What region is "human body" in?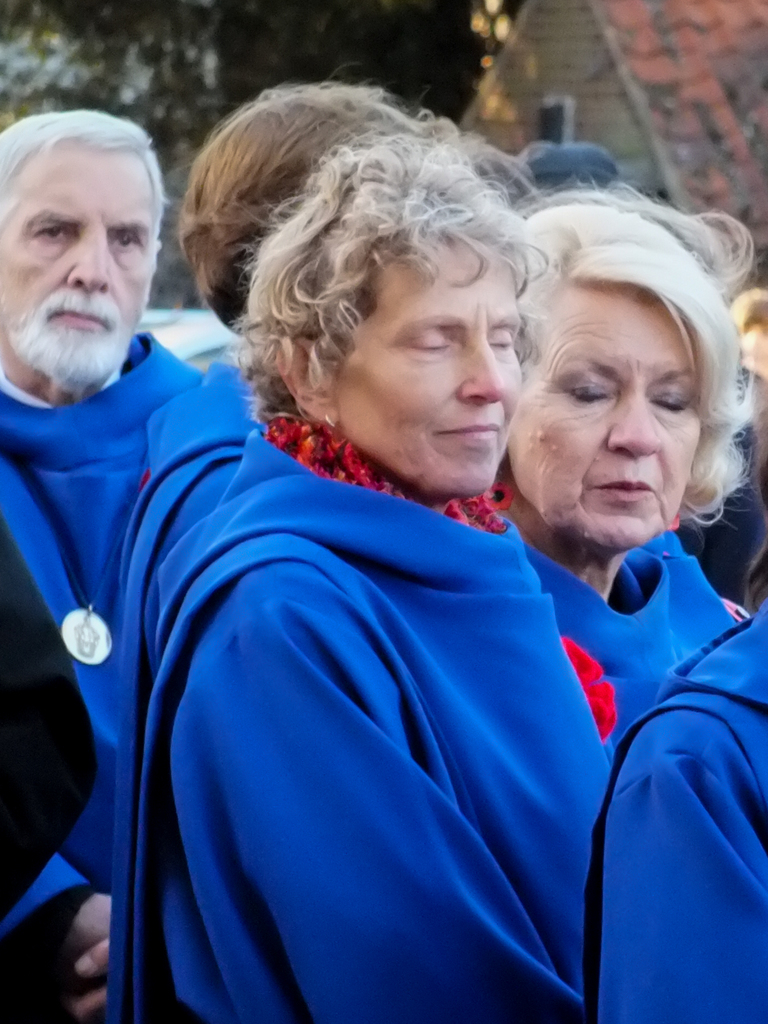
123/426/610/1023.
